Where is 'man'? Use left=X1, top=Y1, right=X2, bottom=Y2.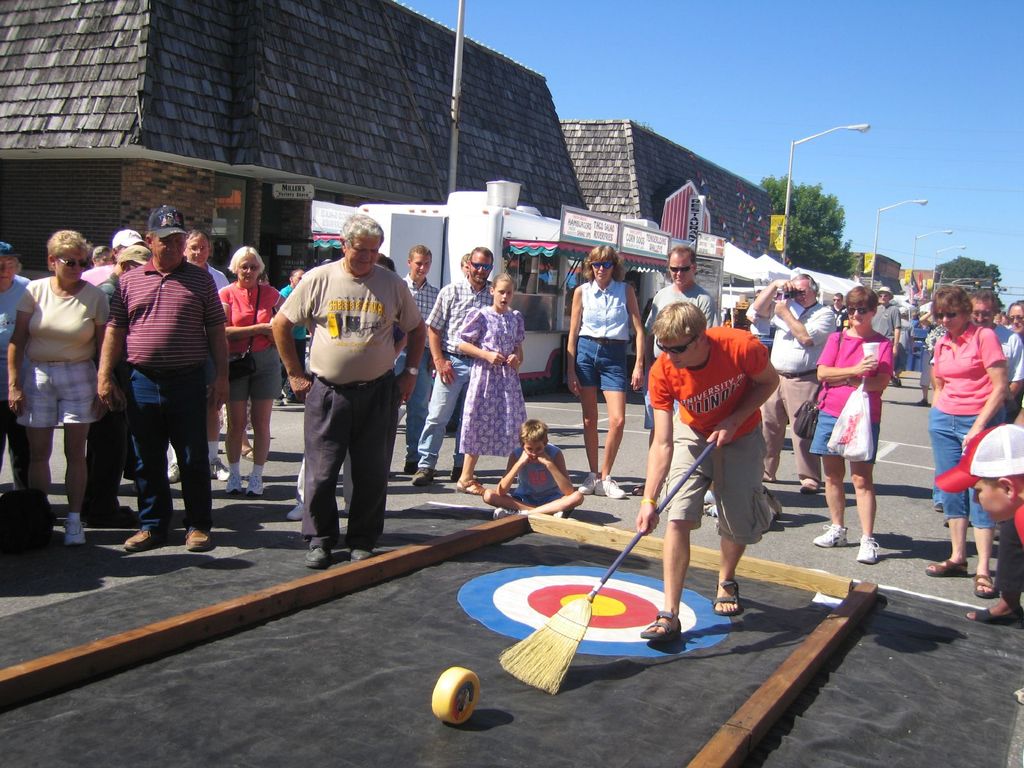
left=646, top=239, right=716, bottom=456.
